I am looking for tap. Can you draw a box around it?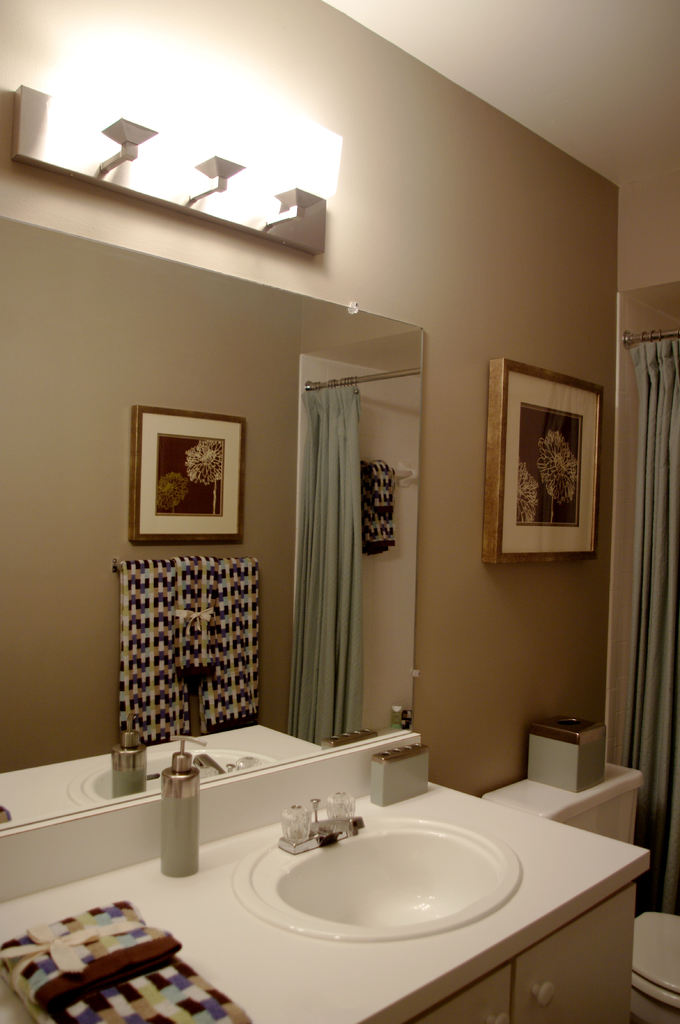
Sure, the bounding box is (x1=270, y1=802, x2=374, y2=871).
